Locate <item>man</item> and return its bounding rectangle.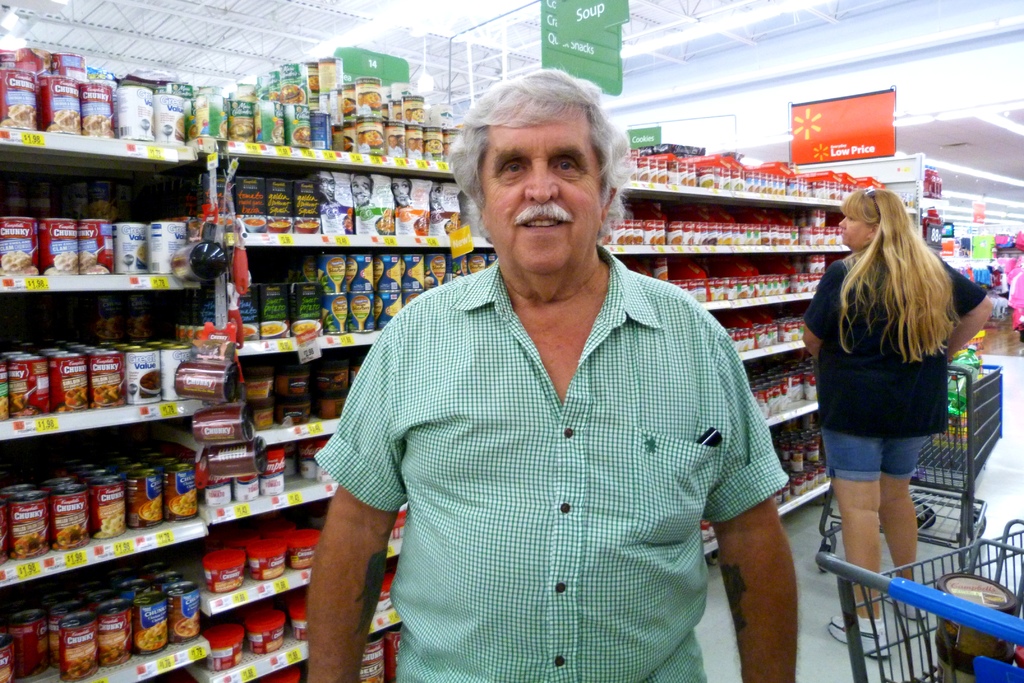
316,102,785,662.
